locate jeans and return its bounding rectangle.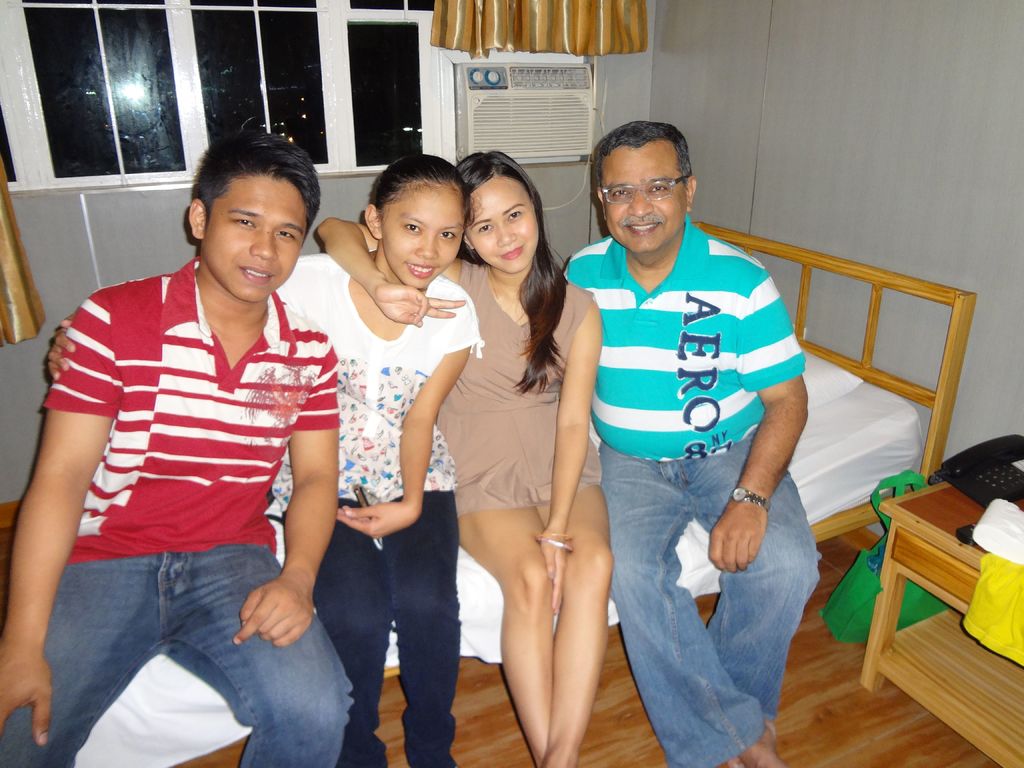
(left=27, top=539, right=338, bottom=760).
